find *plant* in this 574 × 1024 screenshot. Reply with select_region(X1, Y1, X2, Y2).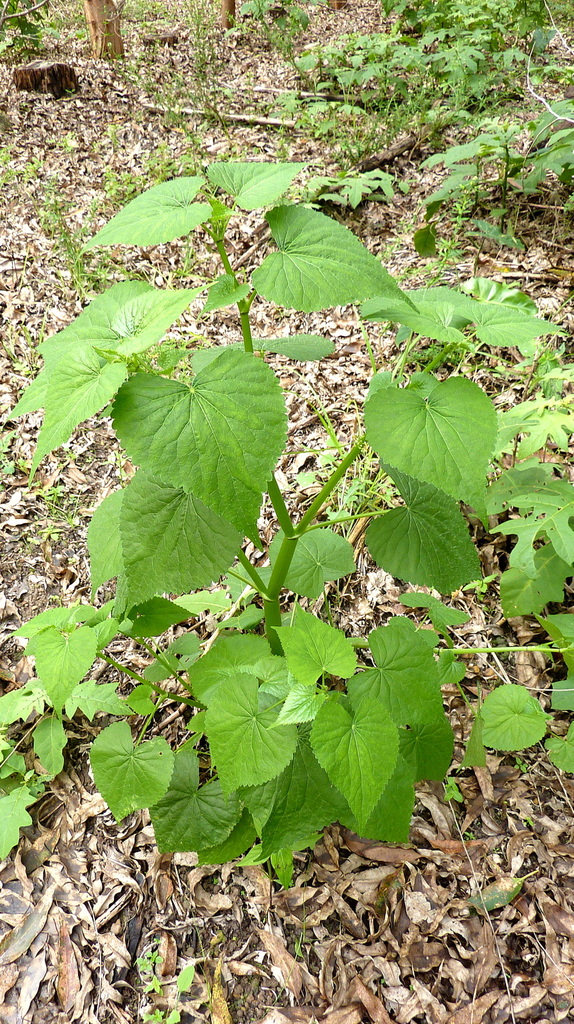
select_region(120, 47, 206, 152).
